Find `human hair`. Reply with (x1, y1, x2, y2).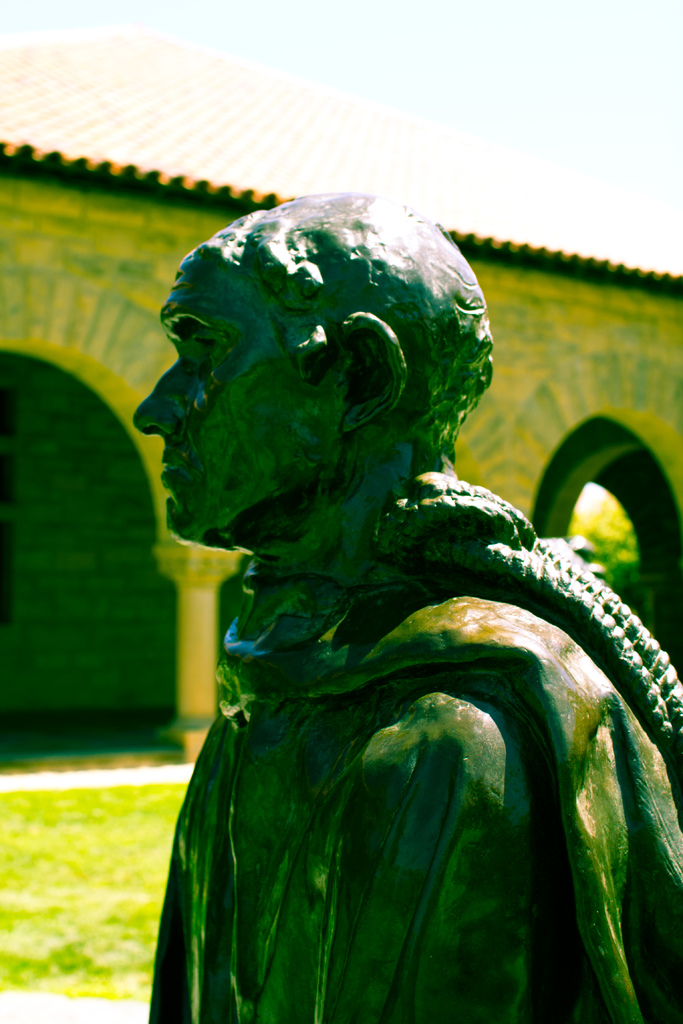
(186, 193, 511, 566).
